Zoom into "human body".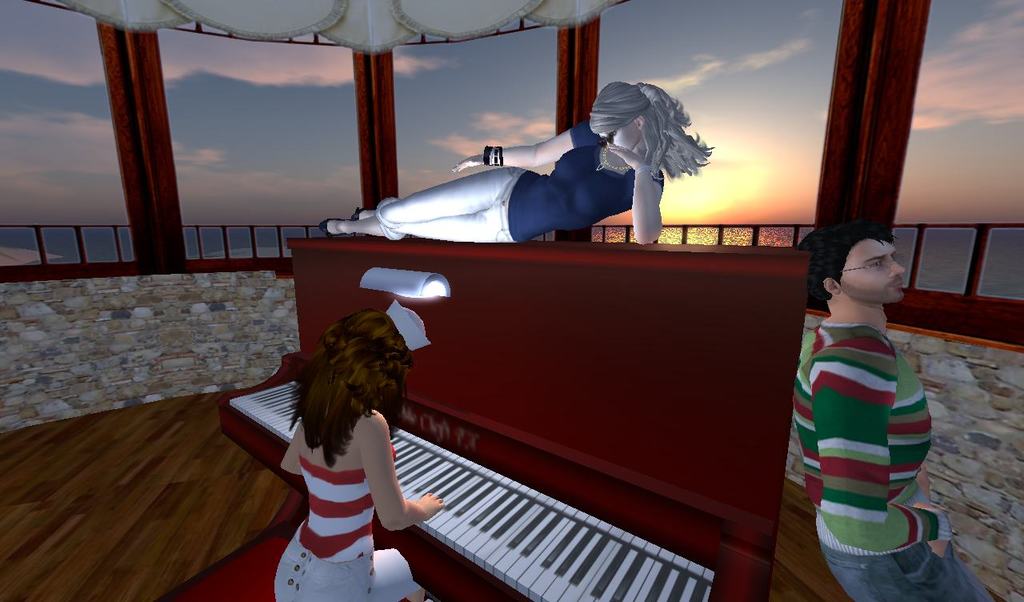
Zoom target: 787 224 998 600.
